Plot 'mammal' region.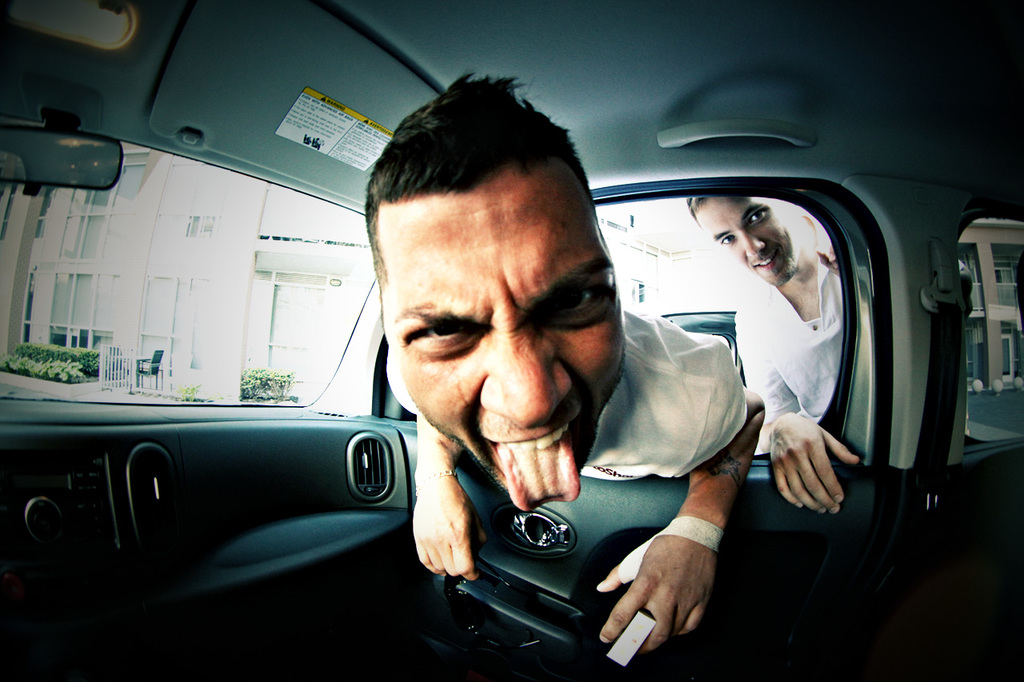
Plotted at [left=304, top=117, right=909, bottom=660].
